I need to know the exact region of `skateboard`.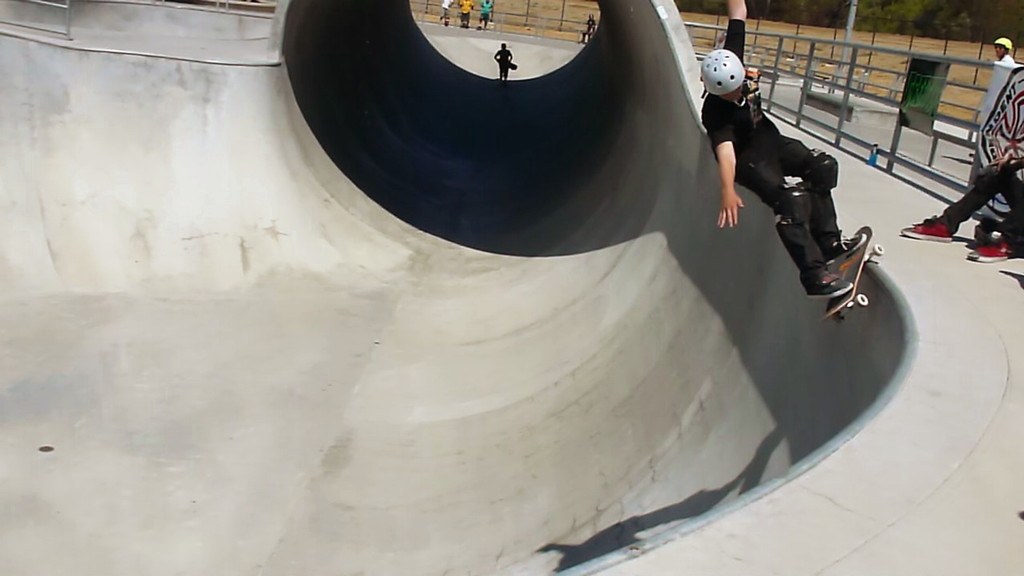
Region: 822 226 884 325.
